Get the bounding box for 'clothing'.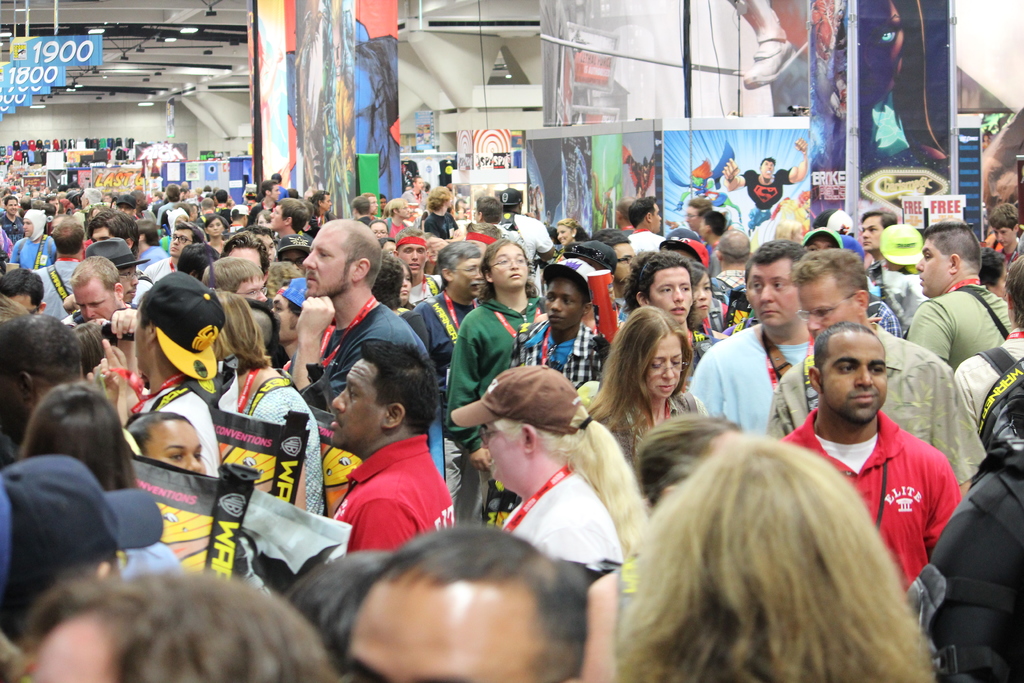
36 256 83 311.
